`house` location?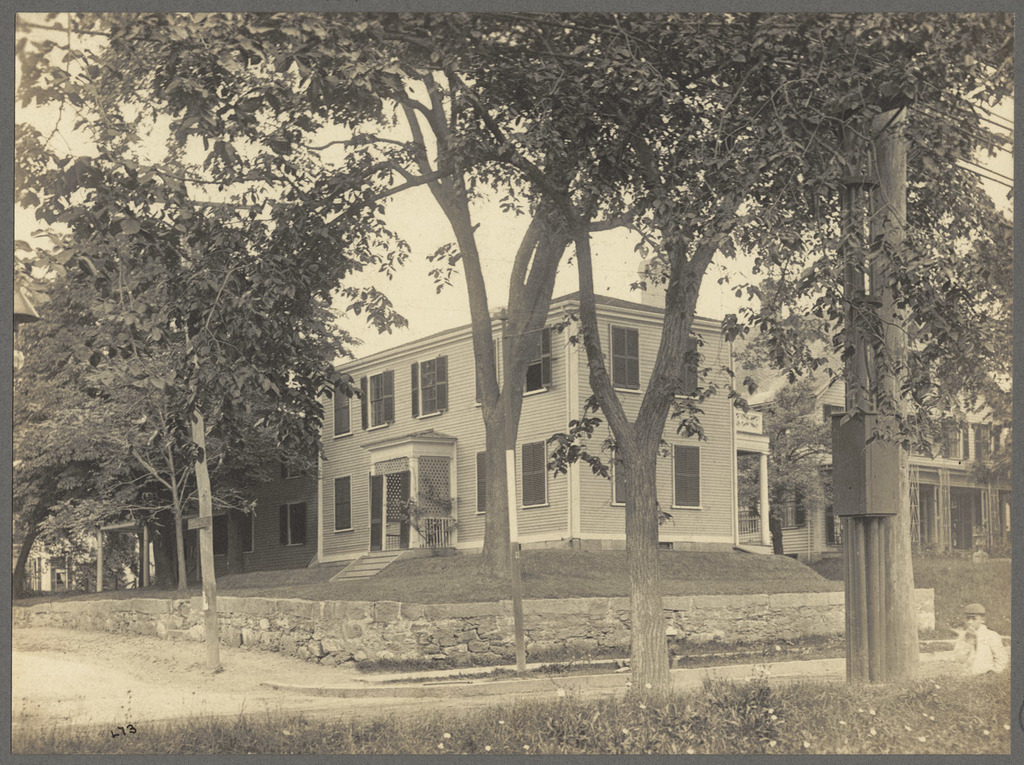
[x1=730, y1=303, x2=1016, y2=566]
